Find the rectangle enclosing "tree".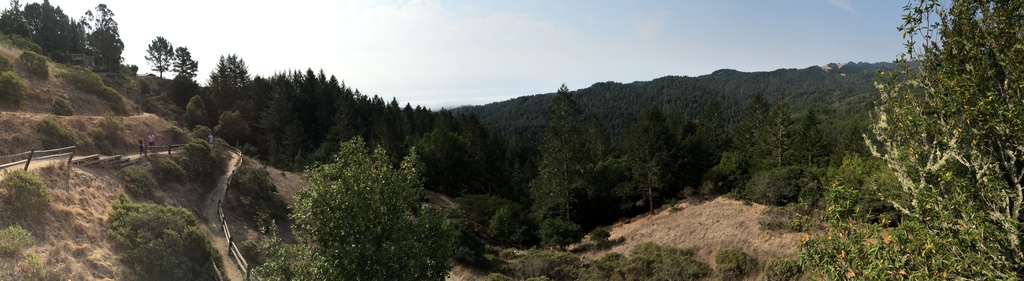
[822,0,1023,272].
